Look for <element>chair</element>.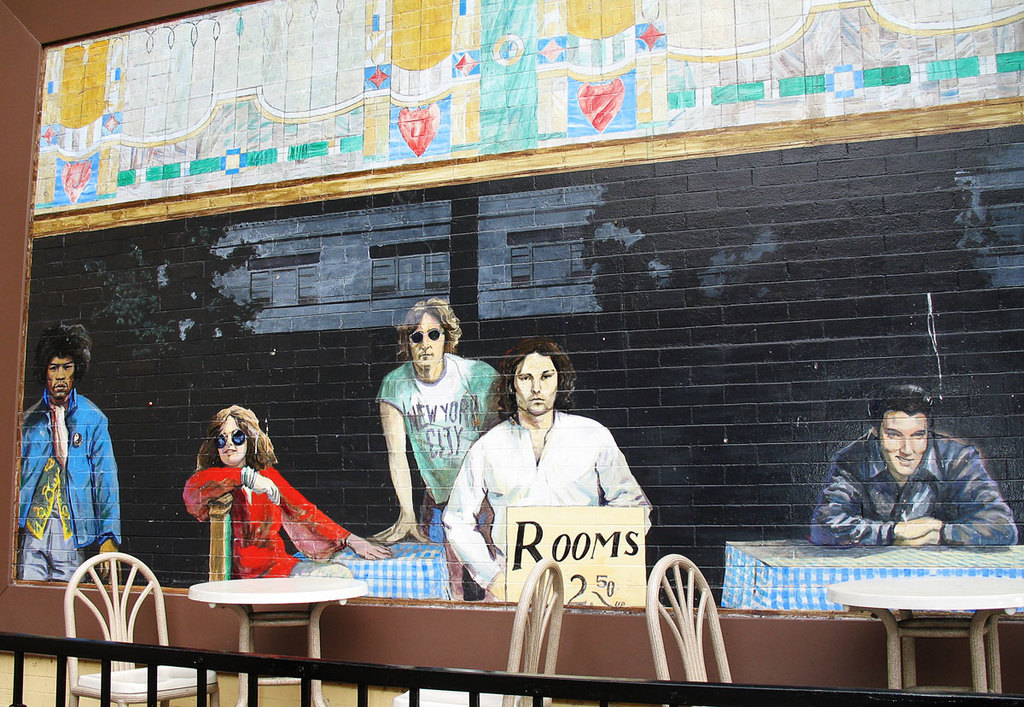
Found: <bbox>643, 552, 738, 706</bbox>.
